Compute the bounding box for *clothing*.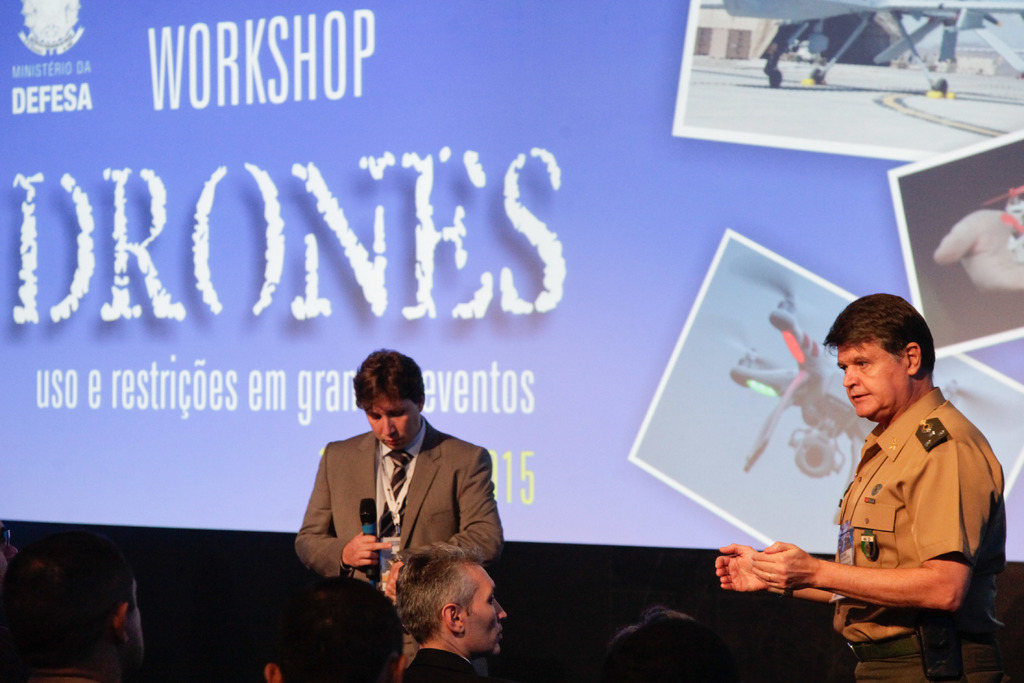
(806,382,1010,643).
